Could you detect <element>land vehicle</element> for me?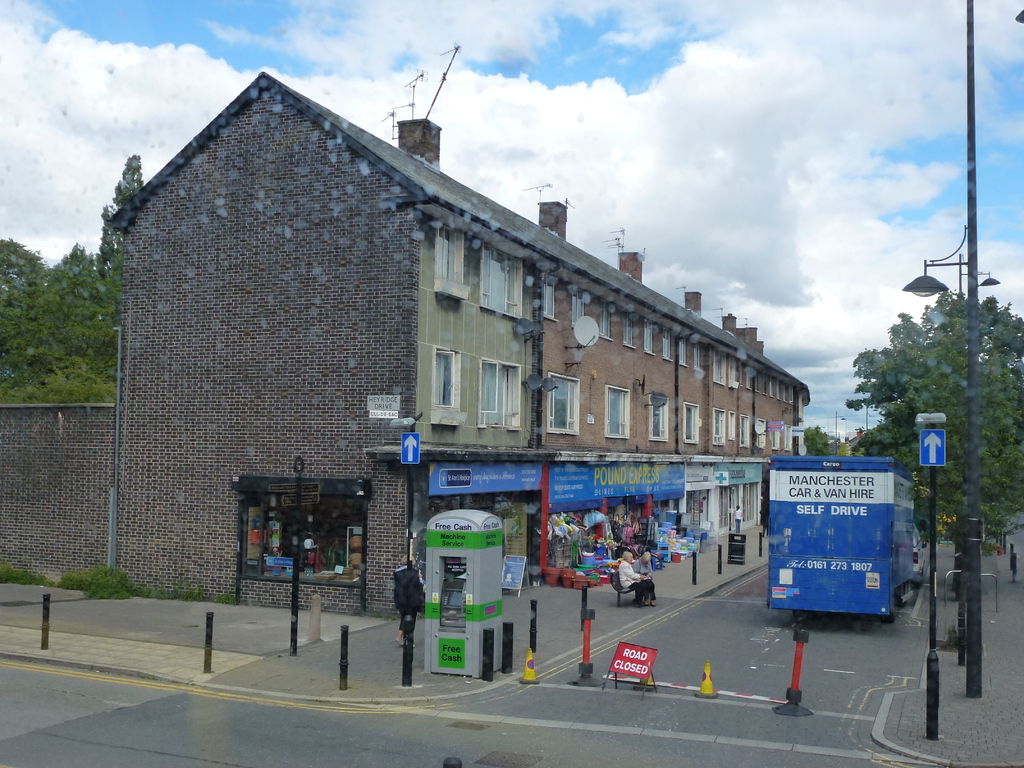
Detection result: BBox(749, 453, 917, 628).
